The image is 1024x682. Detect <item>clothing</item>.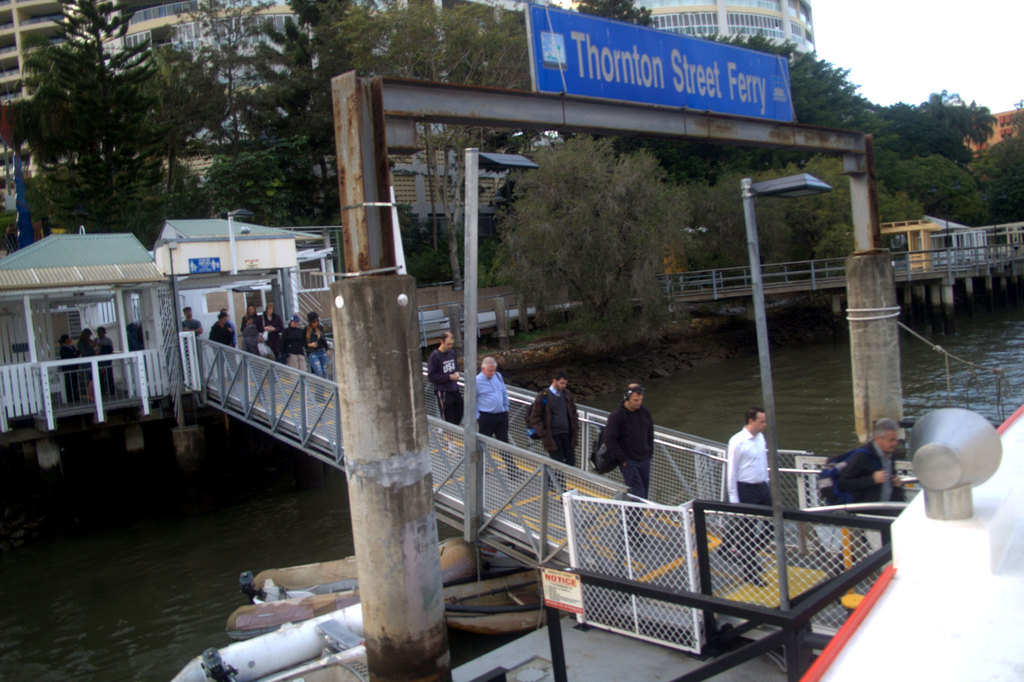
Detection: select_region(212, 325, 240, 381).
